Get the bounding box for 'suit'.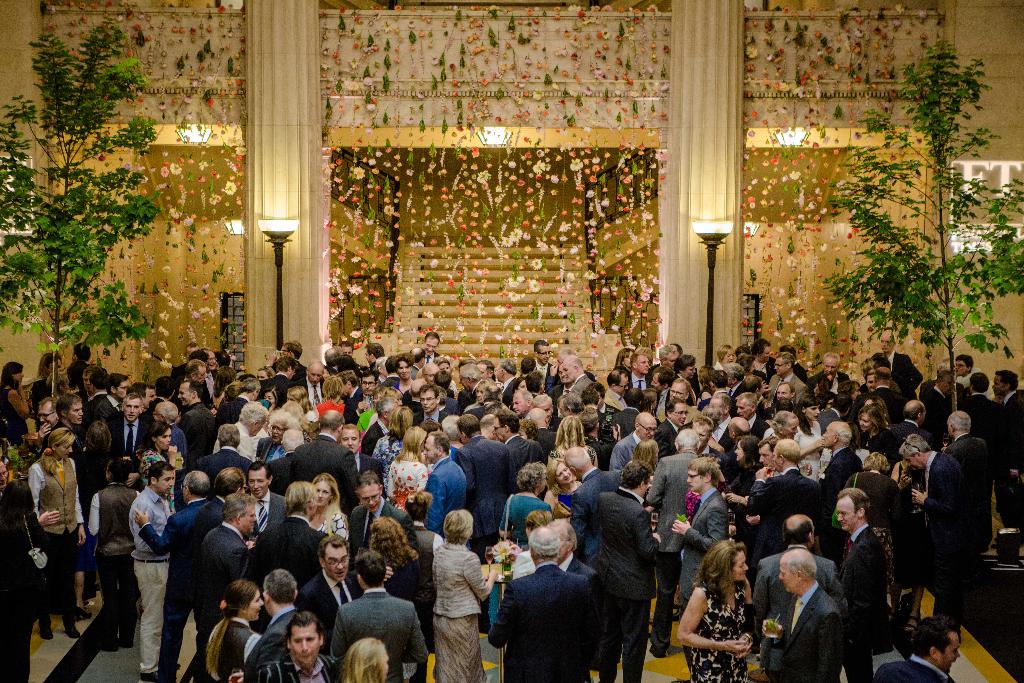
(x1=504, y1=436, x2=547, y2=468).
